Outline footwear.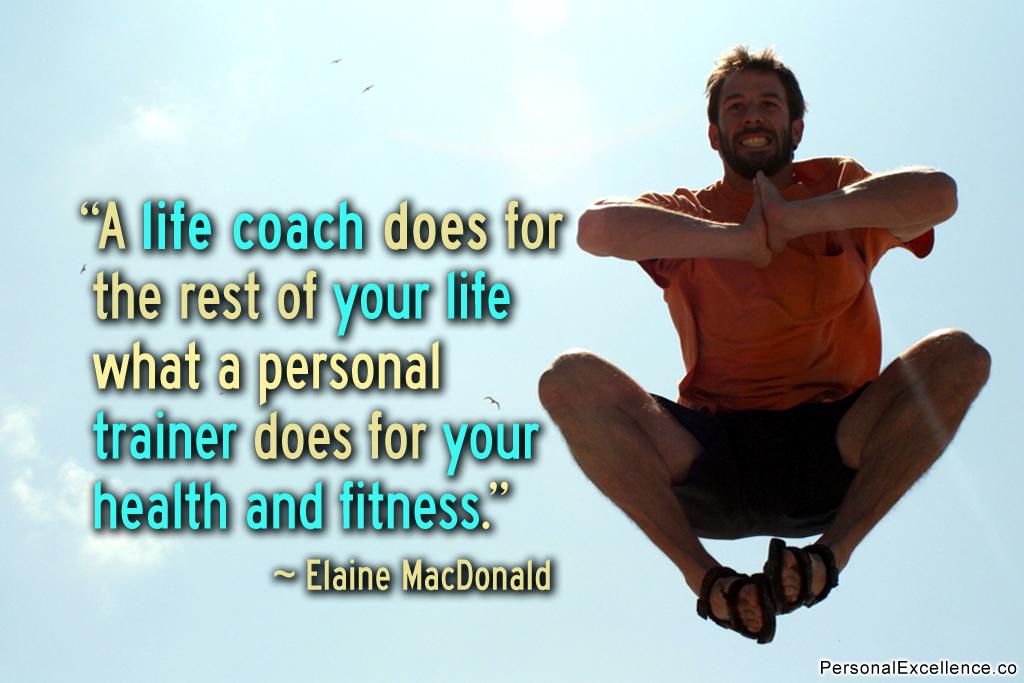
Outline: (763, 538, 834, 612).
